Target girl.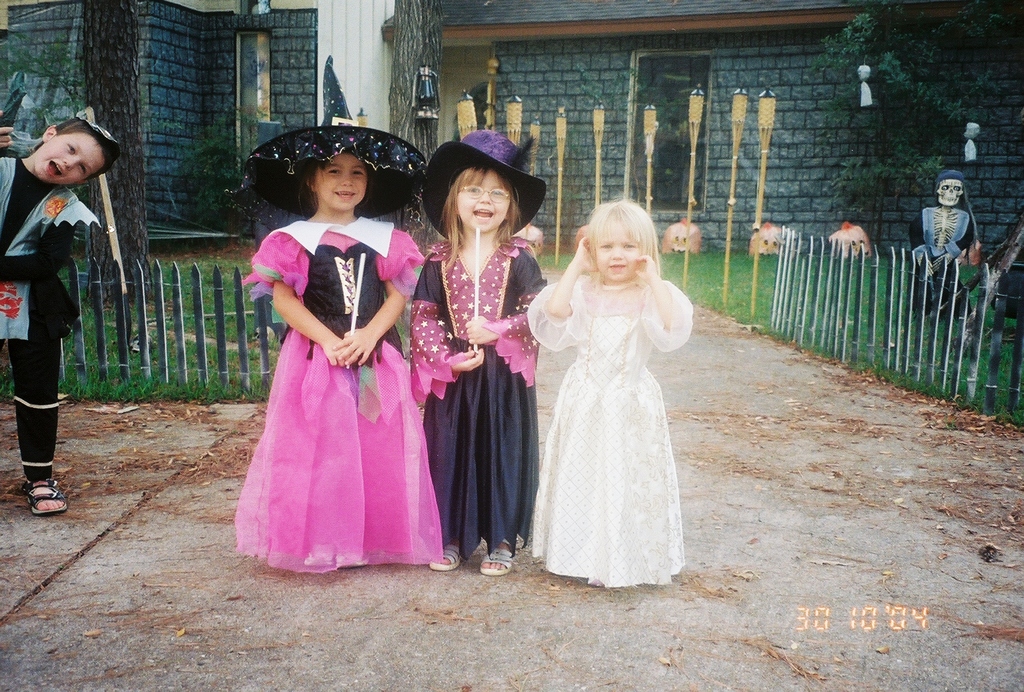
Target region: bbox=[411, 128, 545, 573].
